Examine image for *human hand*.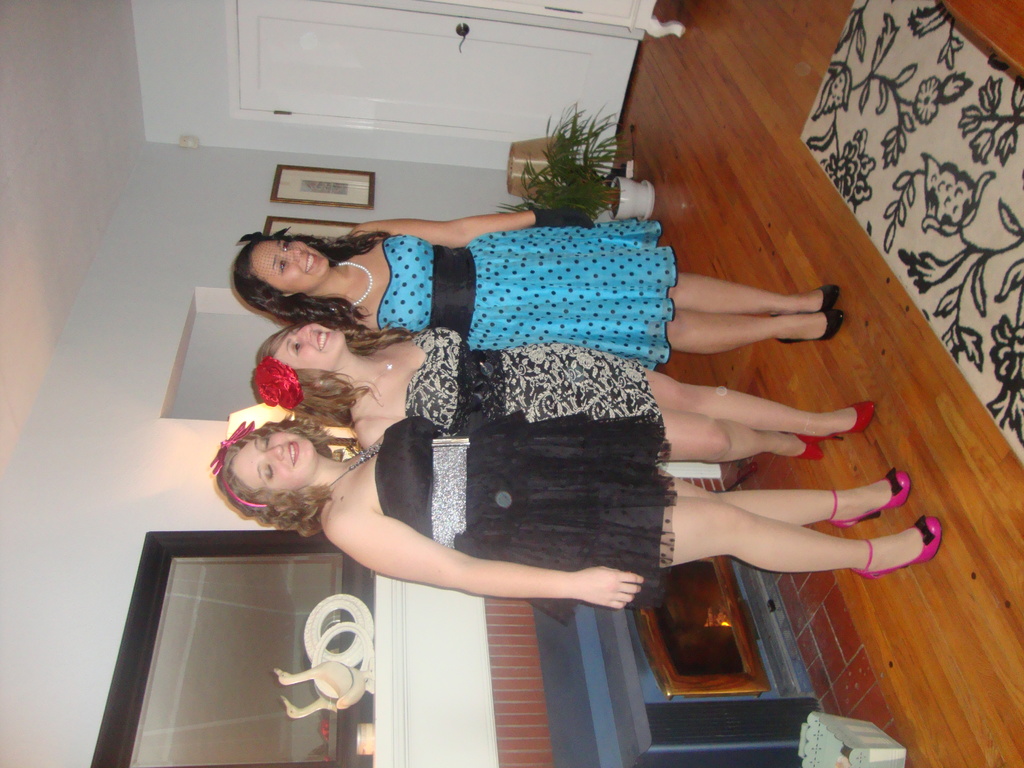
Examination result: detection(541, 208, 596, 232).
